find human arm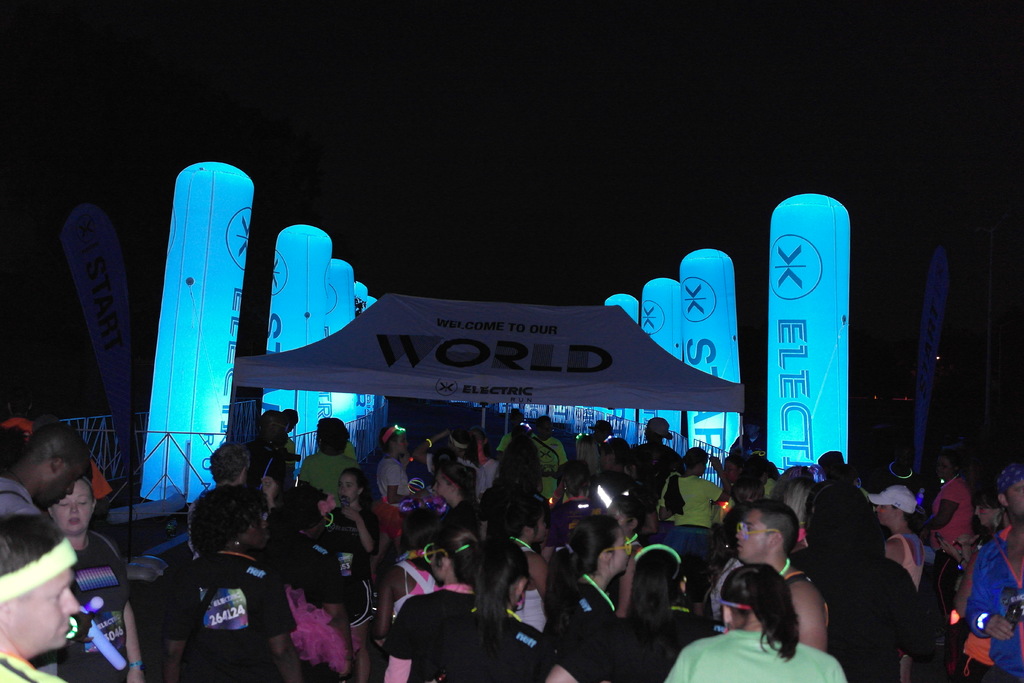
(x1=658, y1=475, x2=684, y2=515)
